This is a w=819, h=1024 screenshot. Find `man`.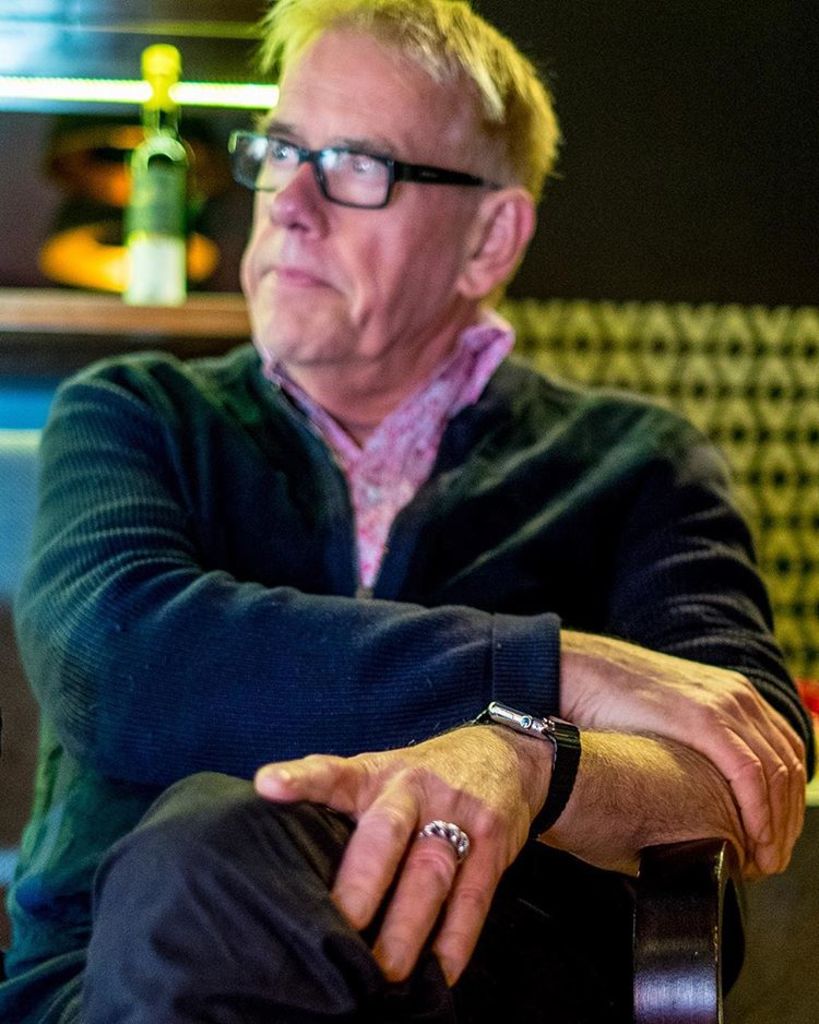
Bounding box: x1=23 y1=8 x2=799 y2=1023.
